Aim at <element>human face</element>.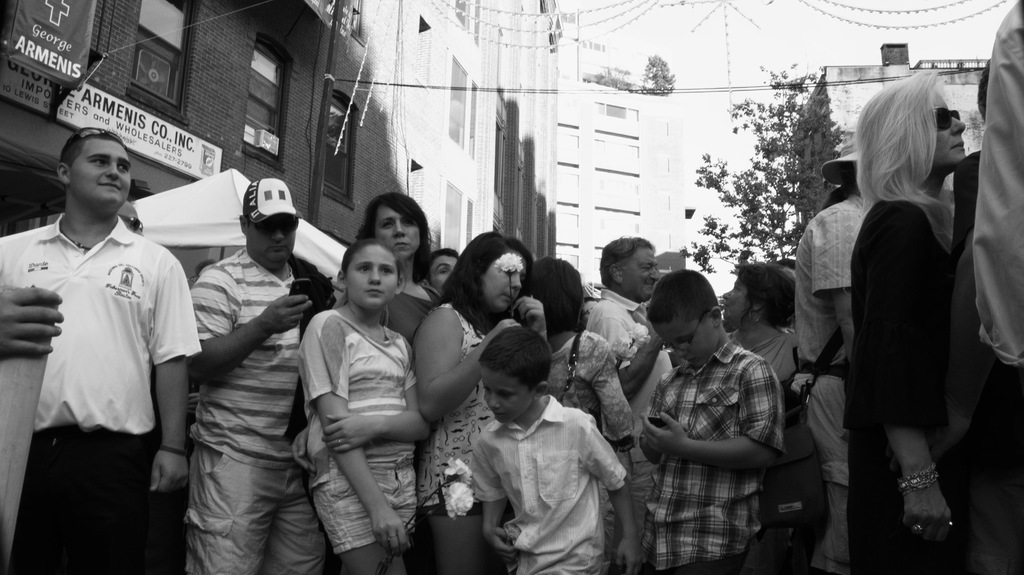
Aimed at bbox=[479, 255, 528, 312].
